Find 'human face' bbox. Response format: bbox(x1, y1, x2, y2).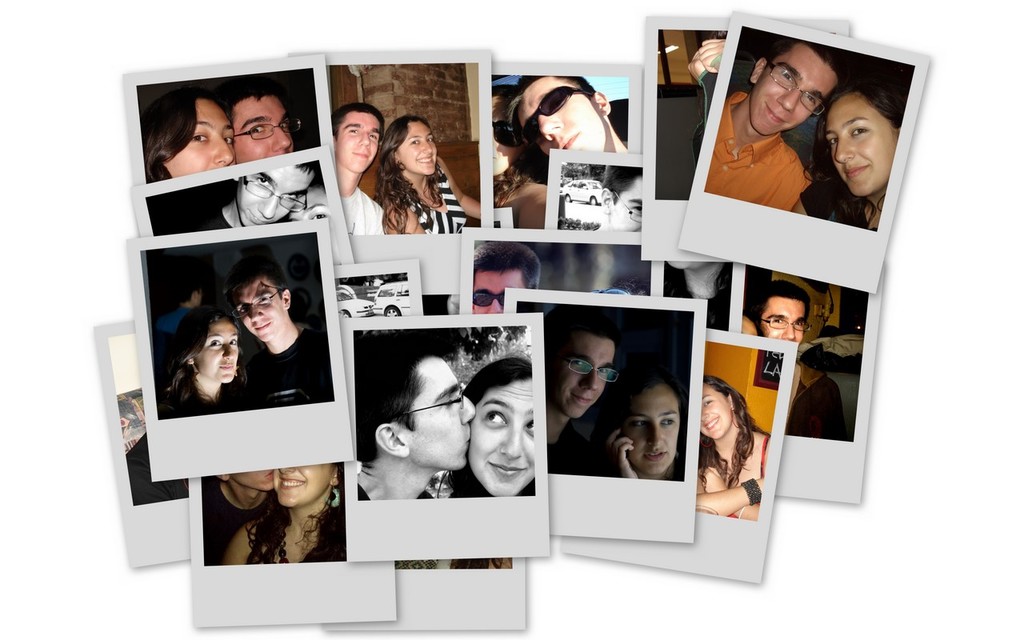
bbox(622, 388, 681, 474).
